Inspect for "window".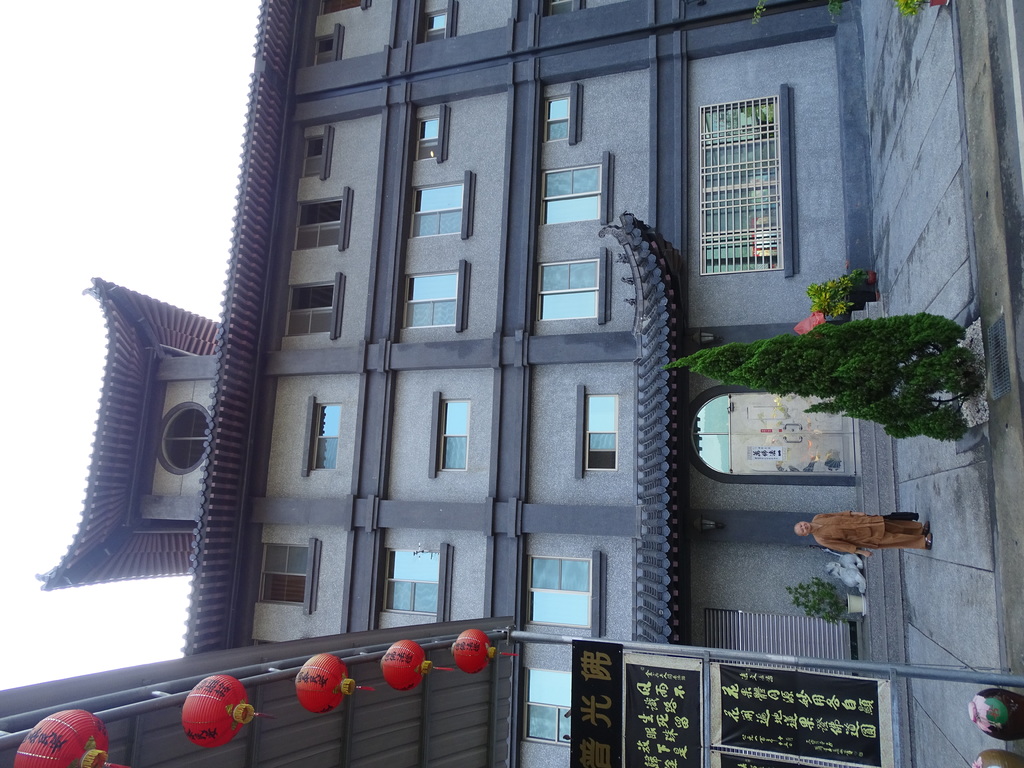
Inspection: locate(378, 546, 442, 618).
